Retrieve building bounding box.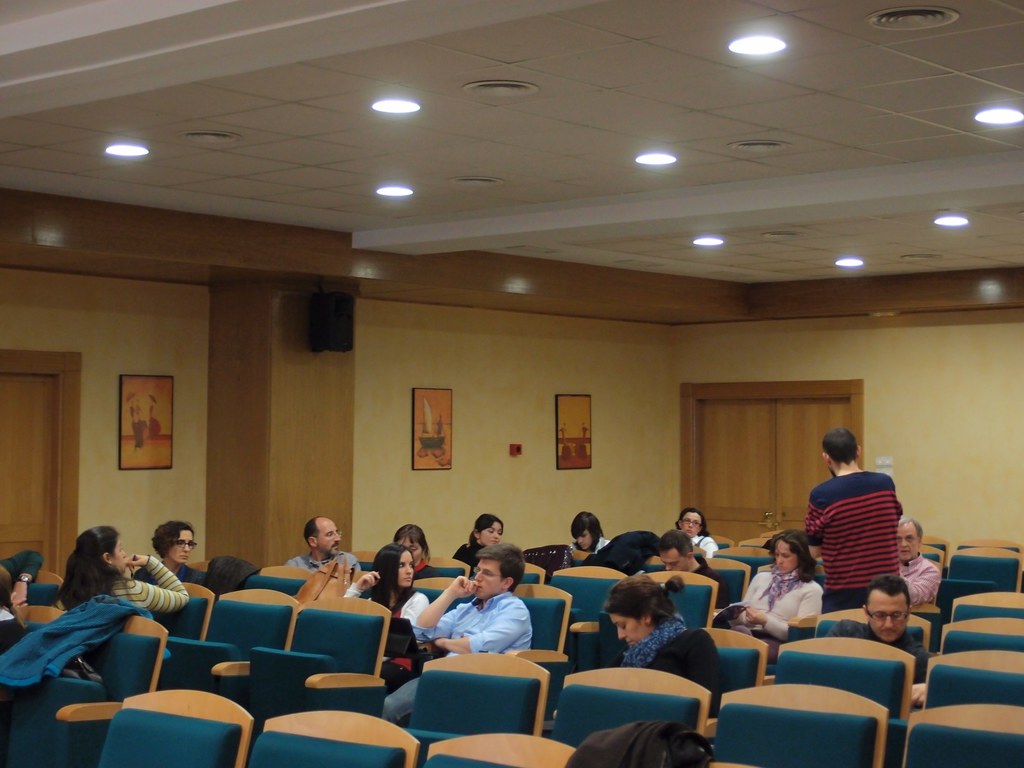
Bounding box: [left=0, top=2, right=1023, bottom=767].
